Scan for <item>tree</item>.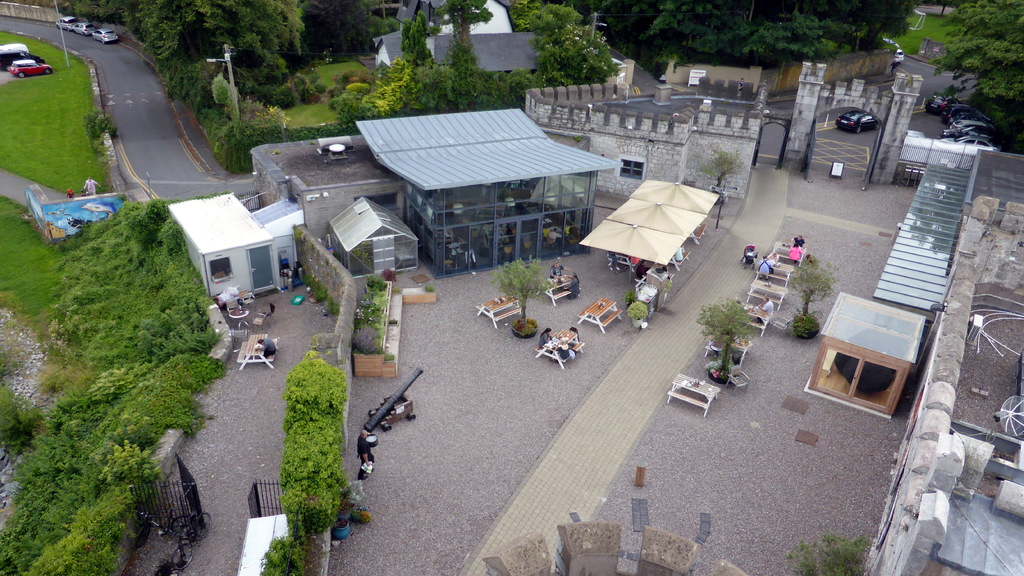
Scan result: Rect(705, 292, 767, 362).
